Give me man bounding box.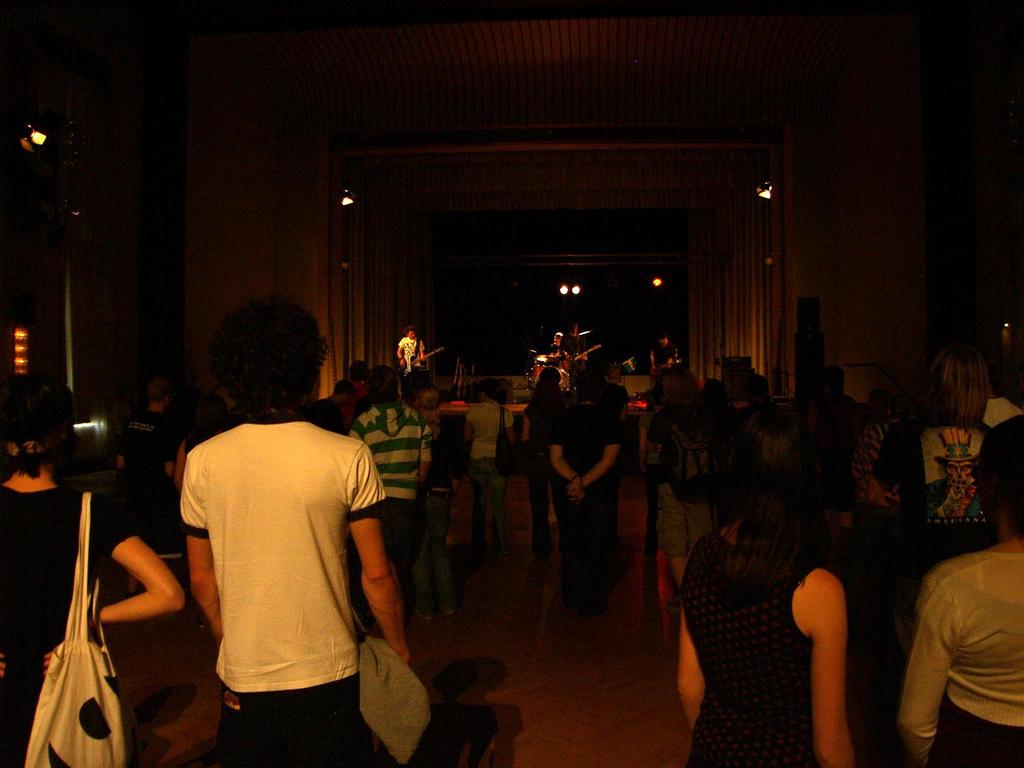
404/364/444/555.
